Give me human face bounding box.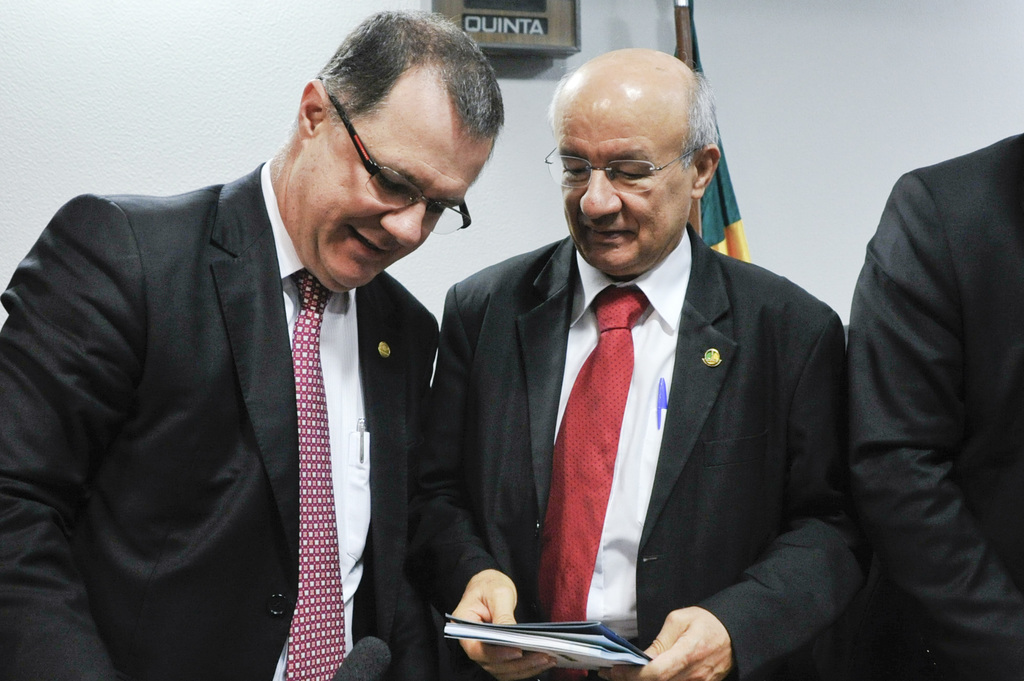
(300,115,492,284).
